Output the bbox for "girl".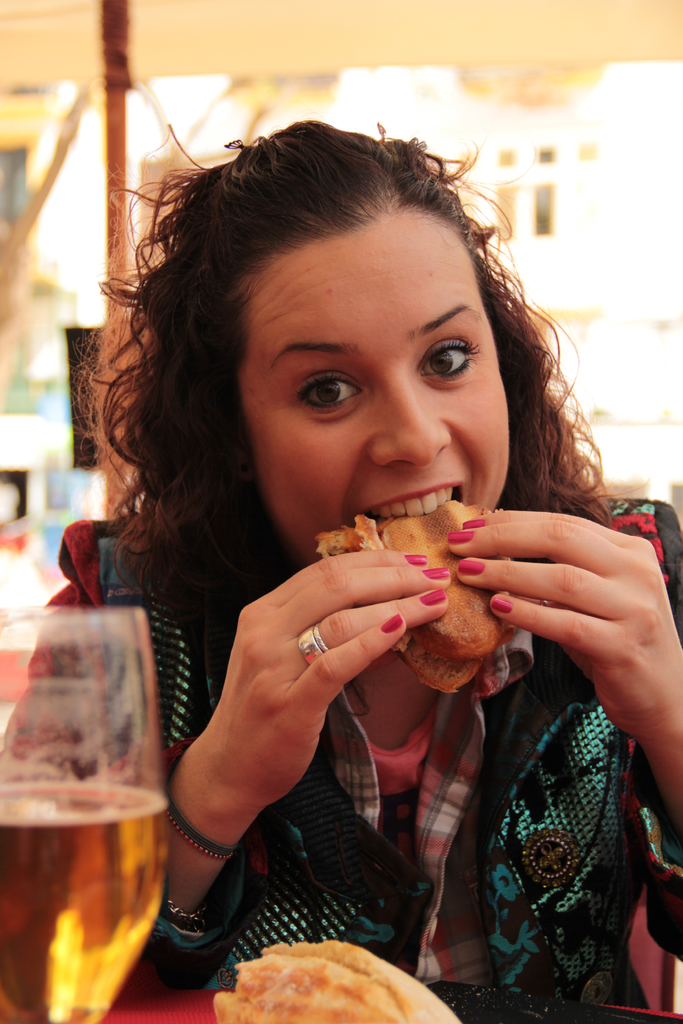
pyautogui.locateOnScreen(33, 116, 682, 1023).
